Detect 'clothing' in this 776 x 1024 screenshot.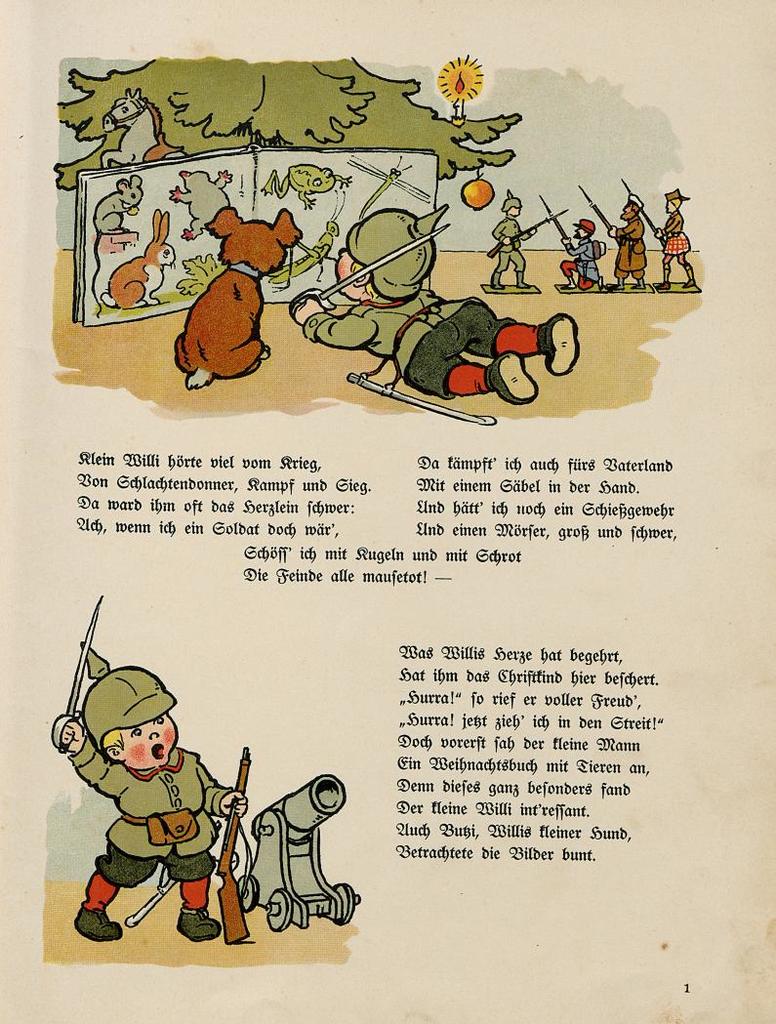
Detection: (left=661, top=208, right=691, bottom=256).
